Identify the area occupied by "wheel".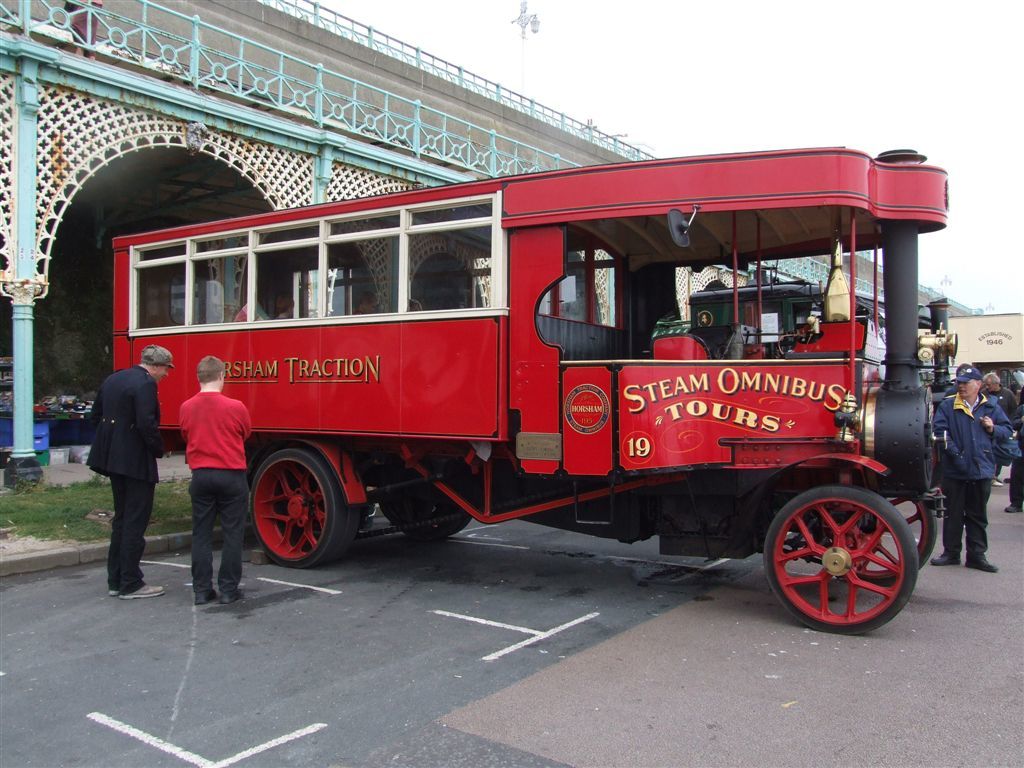
Area: left=374, top=470, right=472, bottom=536.
